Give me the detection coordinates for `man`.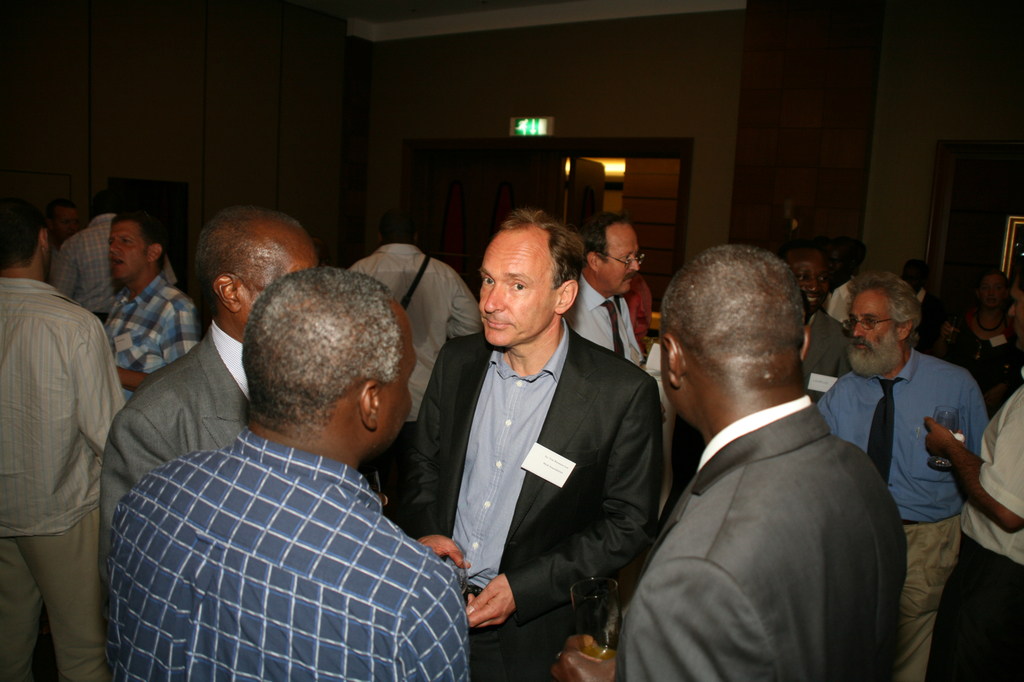
Rect(397, 200, 668, 681).
